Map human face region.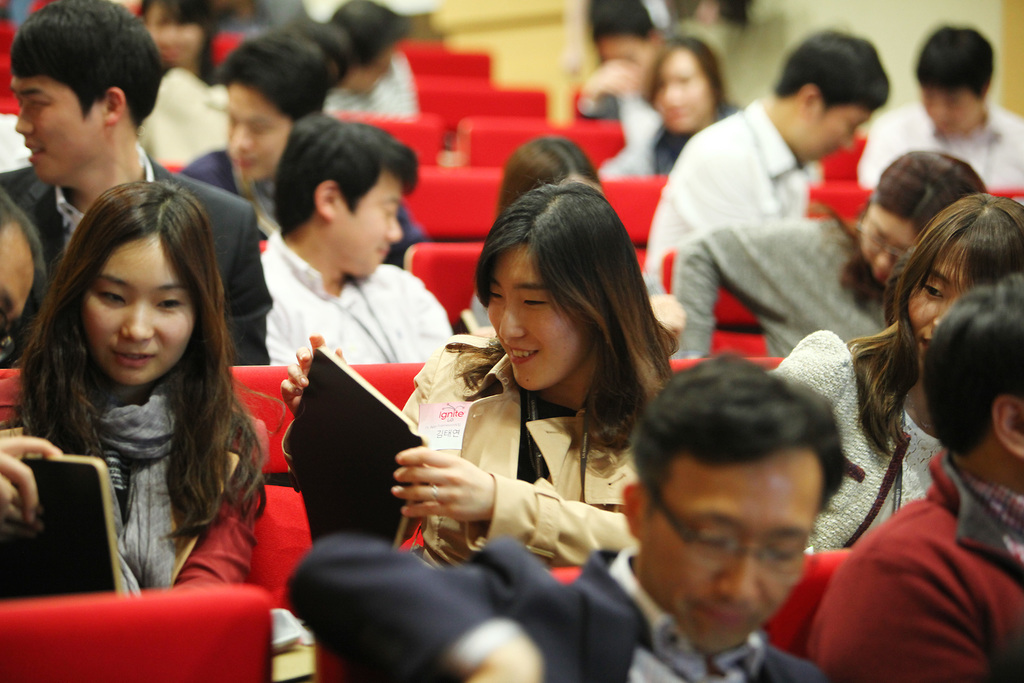
Mapped to select_region(358, 40, 383, 84).
